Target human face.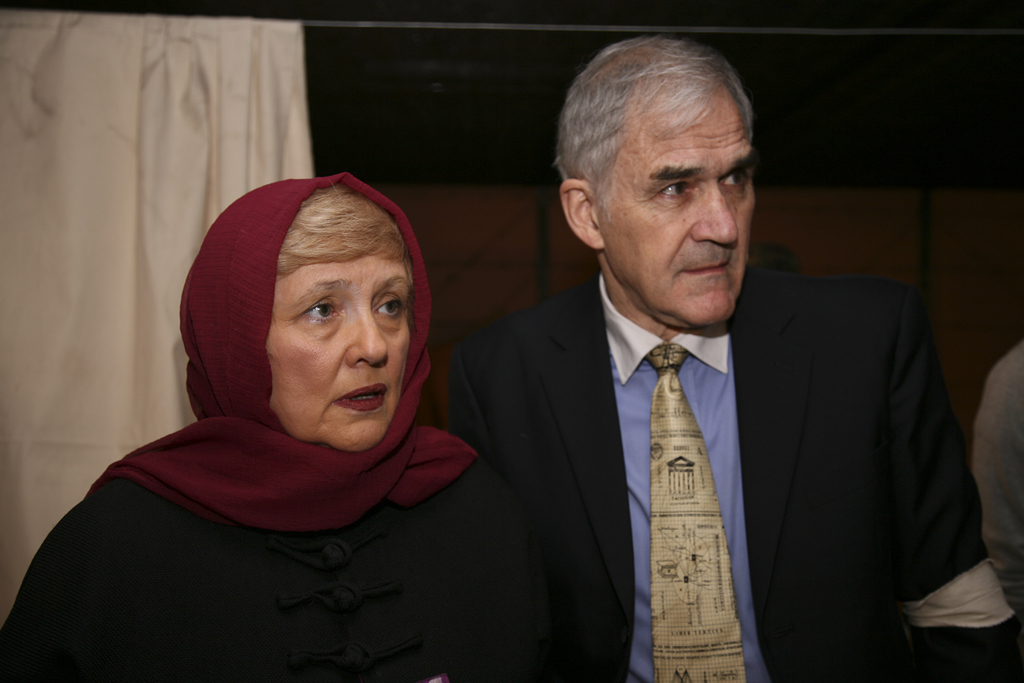
Target region: detection(267, 254, 412, 450).
